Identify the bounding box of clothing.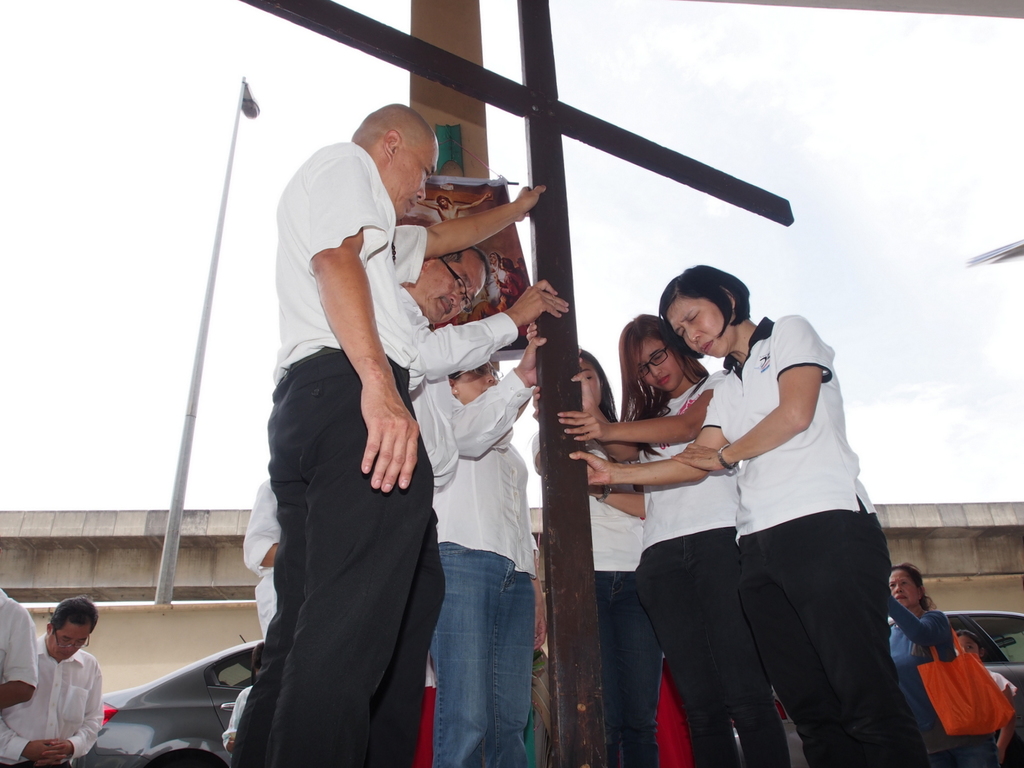
detection(238, 470, 282, 643).
